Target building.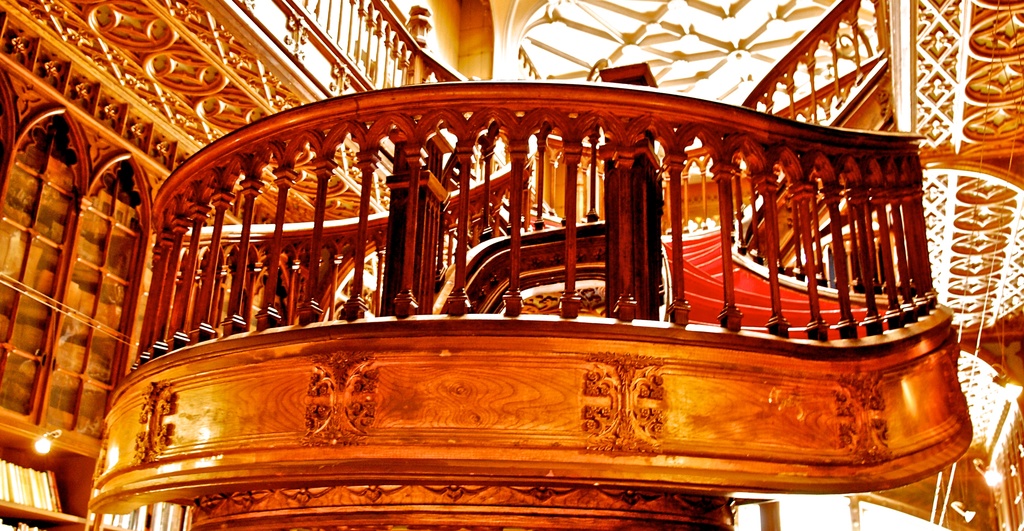
Target region: [left=0, top=0, right=1023, bottom=530].
